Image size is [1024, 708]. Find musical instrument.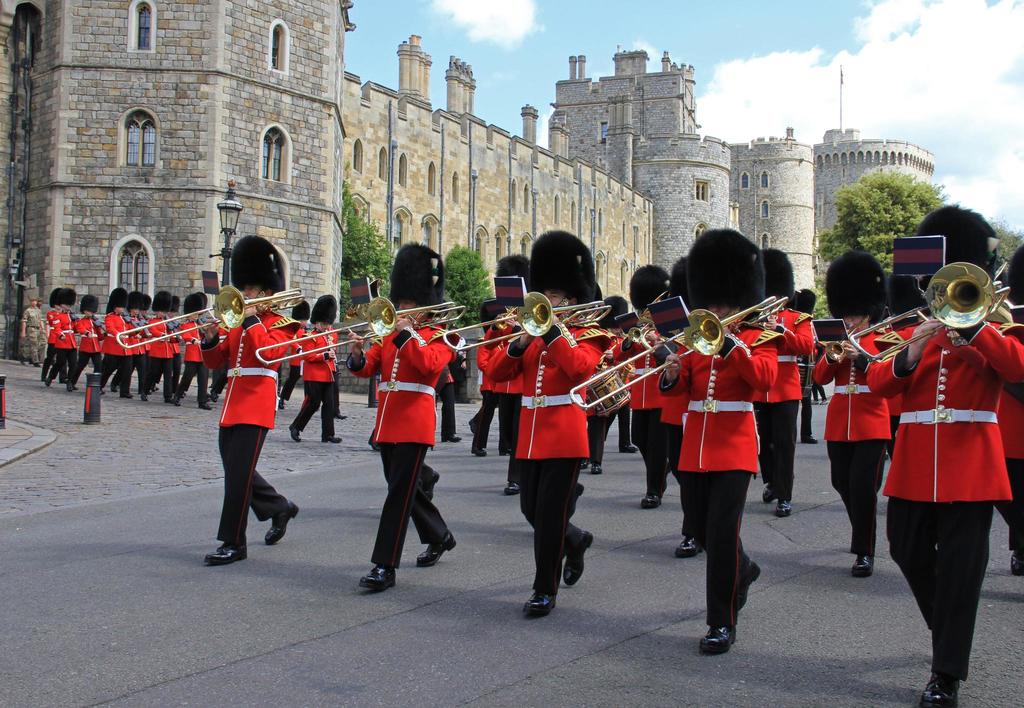
bbox=[845, 259, 1014, 363].
